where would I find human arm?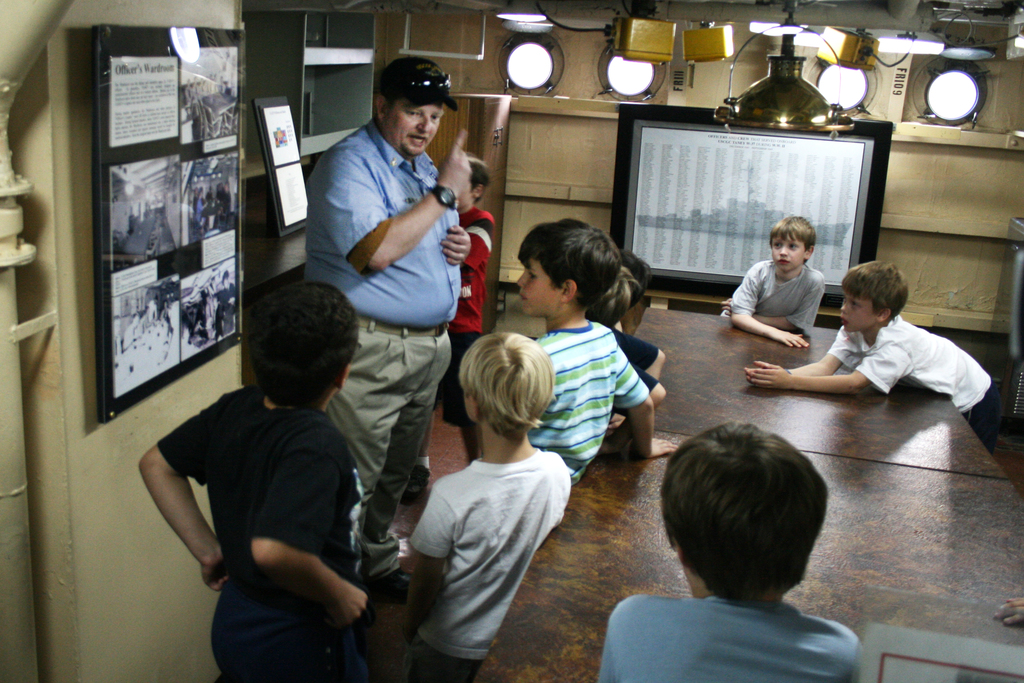
At BBox(751, 274, 821, 335).
